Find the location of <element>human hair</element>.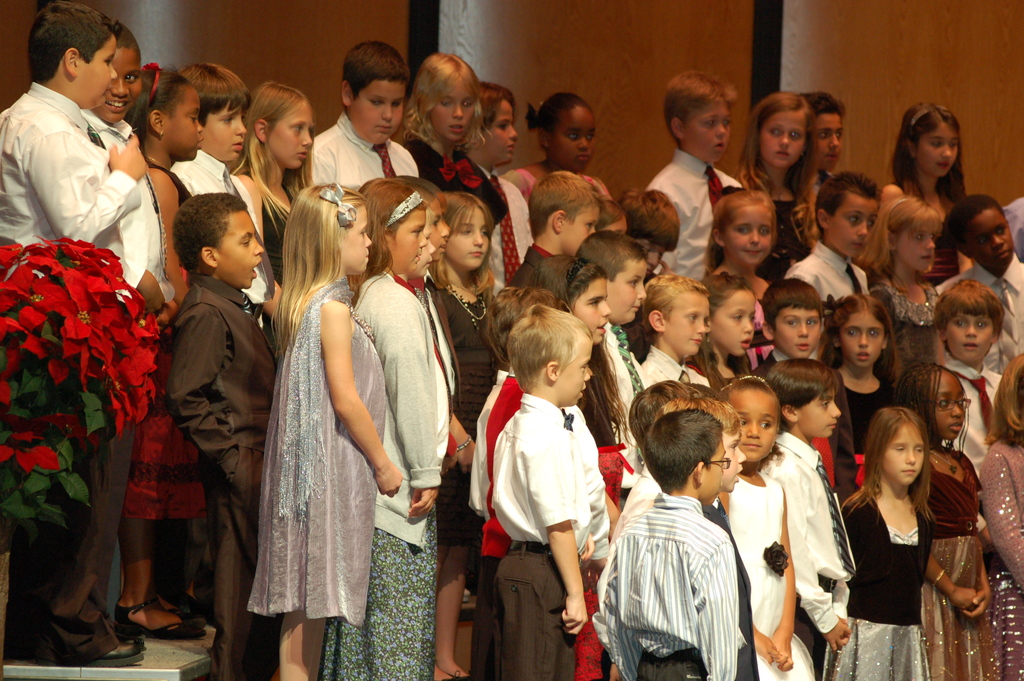
Location: [x1=979, y1=348, x2=1023, y2=445].
